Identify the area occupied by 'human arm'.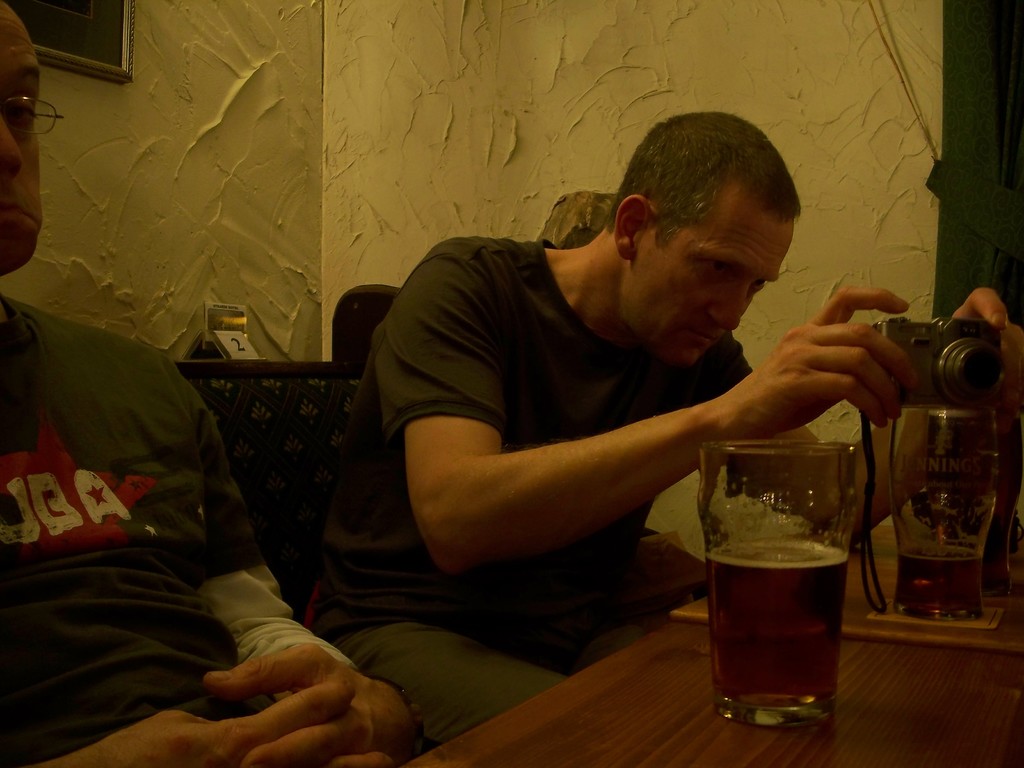
Area: (722, 288, 1023, 542).
